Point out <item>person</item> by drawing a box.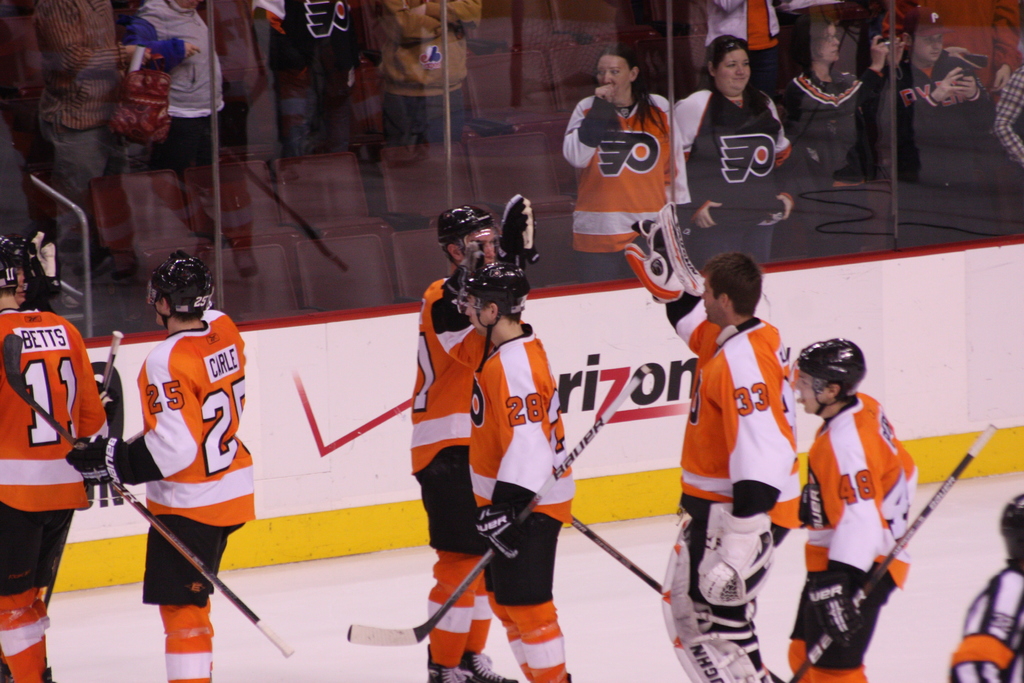
{"left": 445, "top": 246, "right": 586, "bottom": 682}.
